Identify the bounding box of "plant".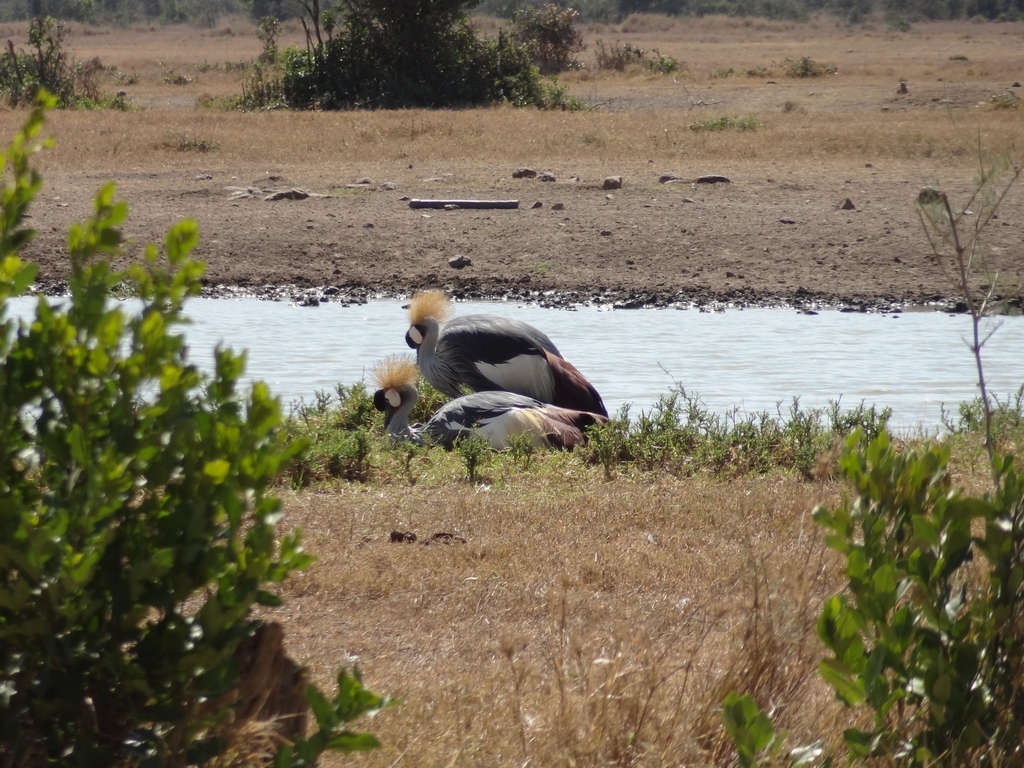
[0,0,126,109].
